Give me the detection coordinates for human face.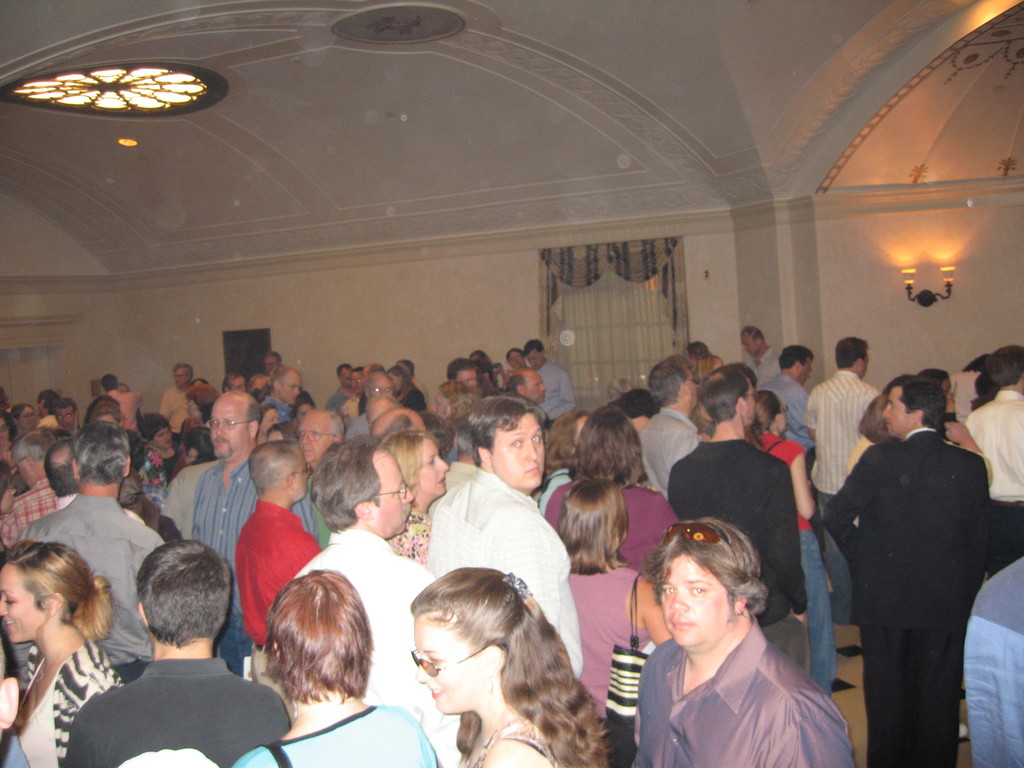
pyautogui.locateOnScreen(263, 428, 282, 444).
